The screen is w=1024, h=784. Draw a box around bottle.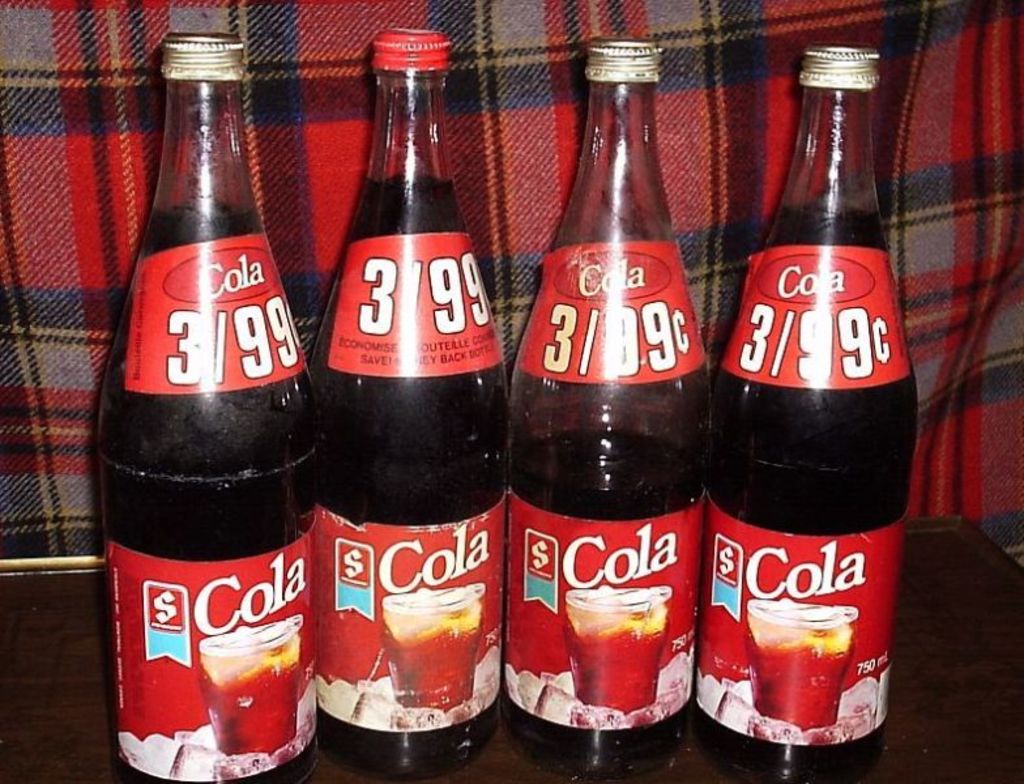
Rect(504, 35, 718, 774).
